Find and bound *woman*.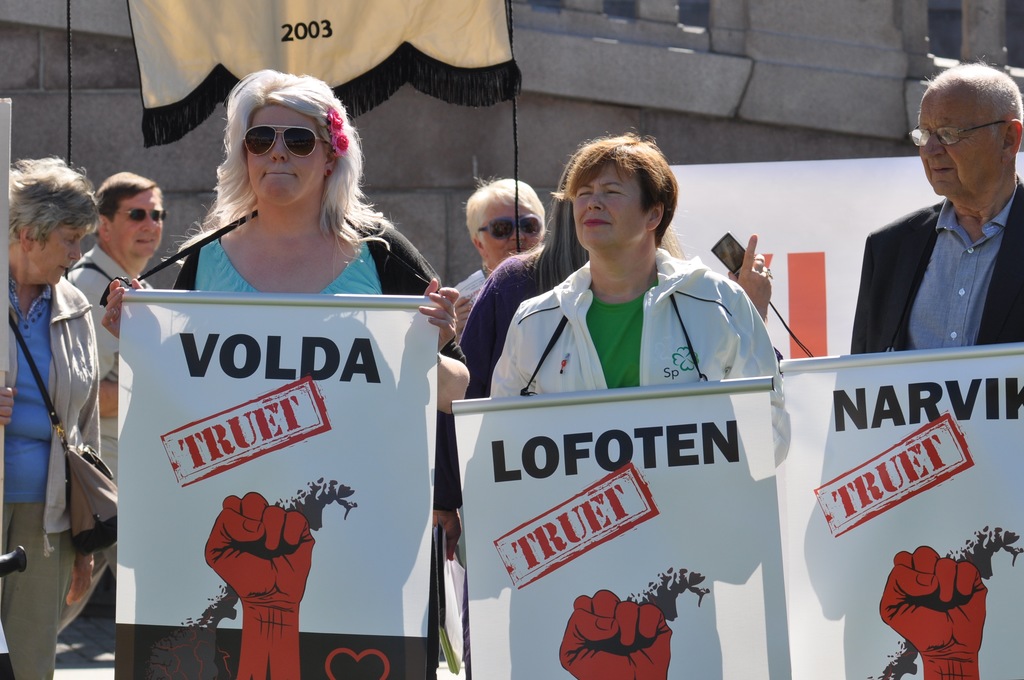
Bound: <bbox>97, 104, 454, 679</bbox>.
